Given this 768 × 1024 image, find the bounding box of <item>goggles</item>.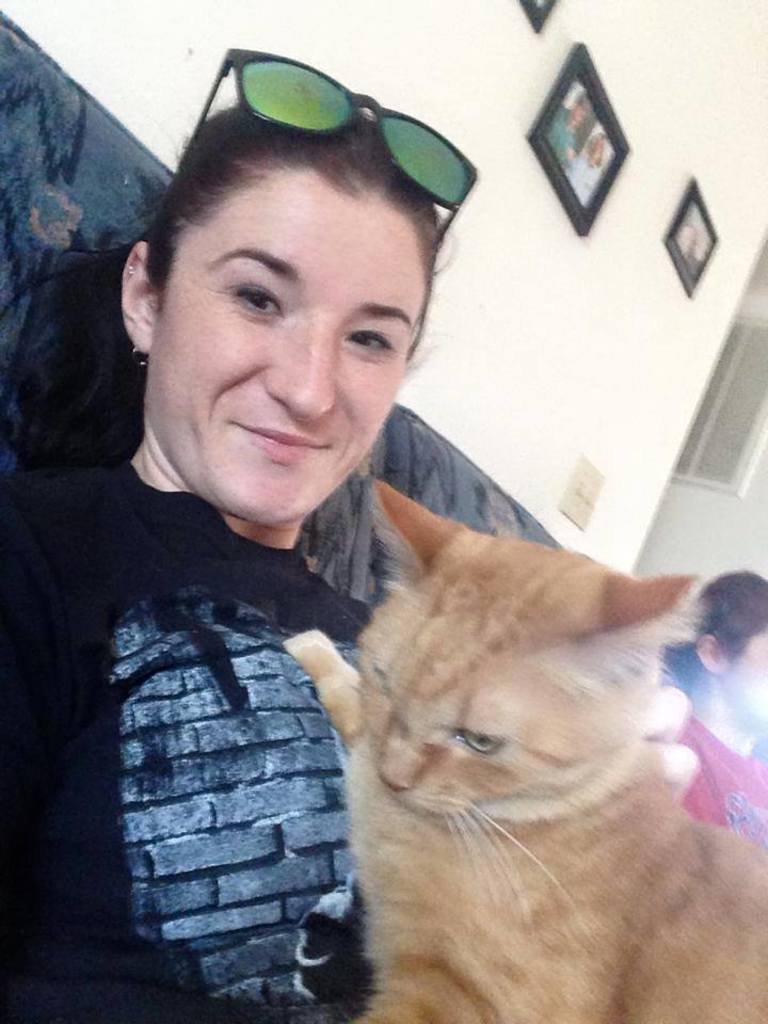
[173,43,477,243].
